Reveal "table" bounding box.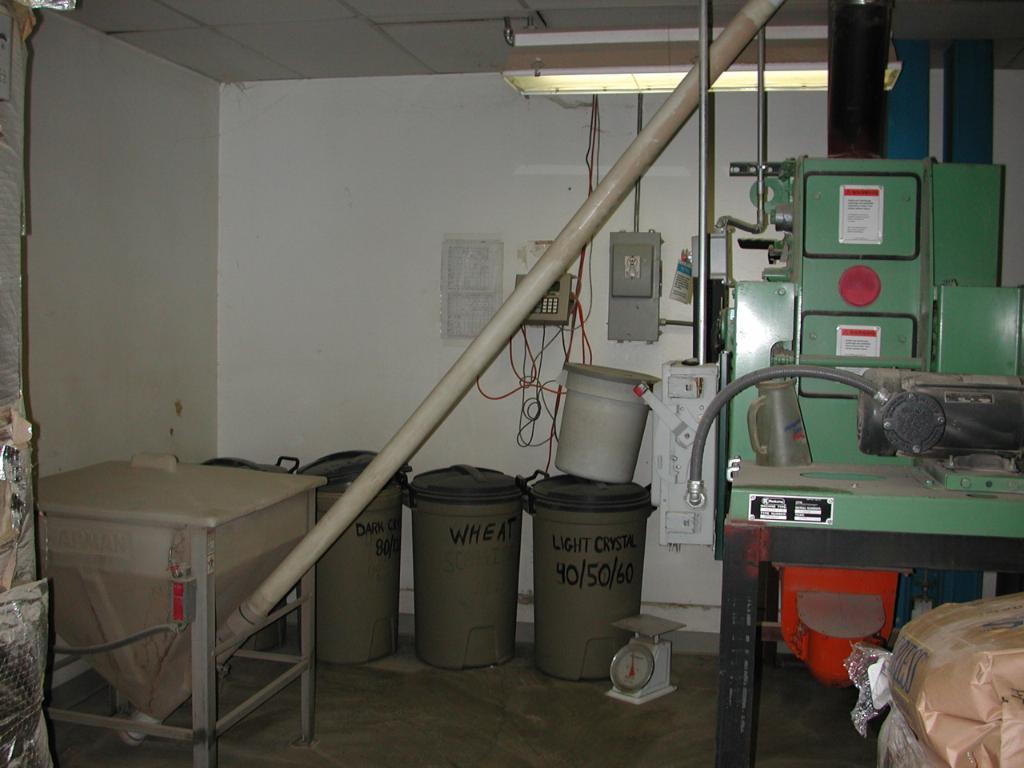
Revealed: select_region(39, 461, 351, 754).
